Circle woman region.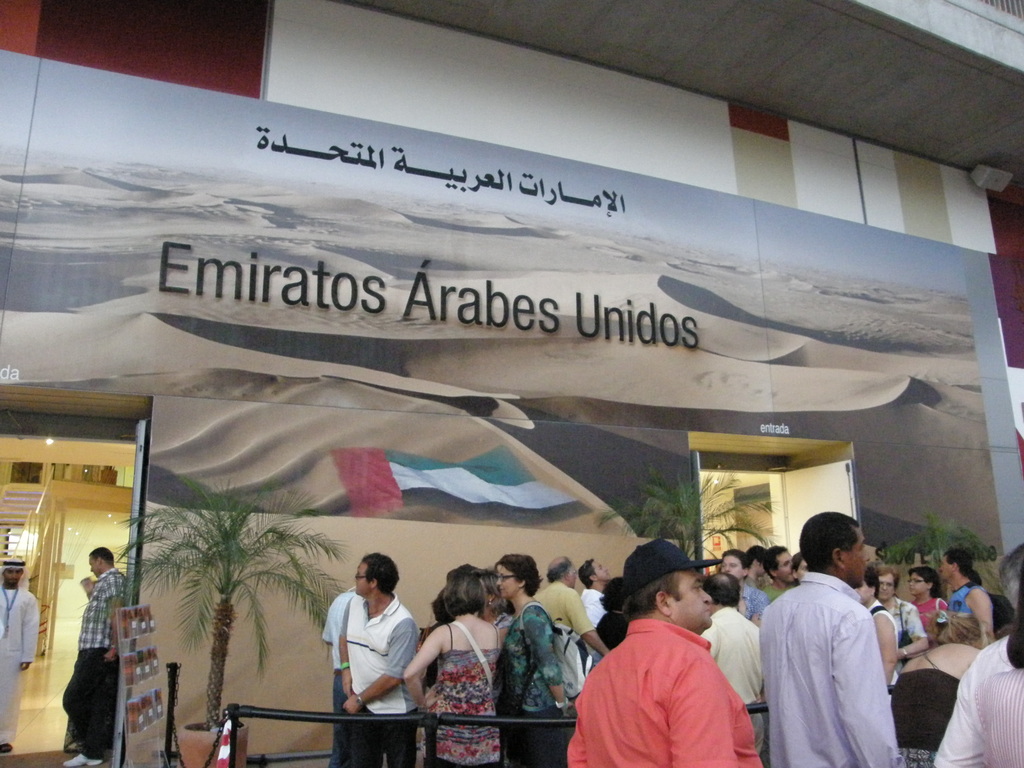
Region: region(405, 564, 506, 767).
